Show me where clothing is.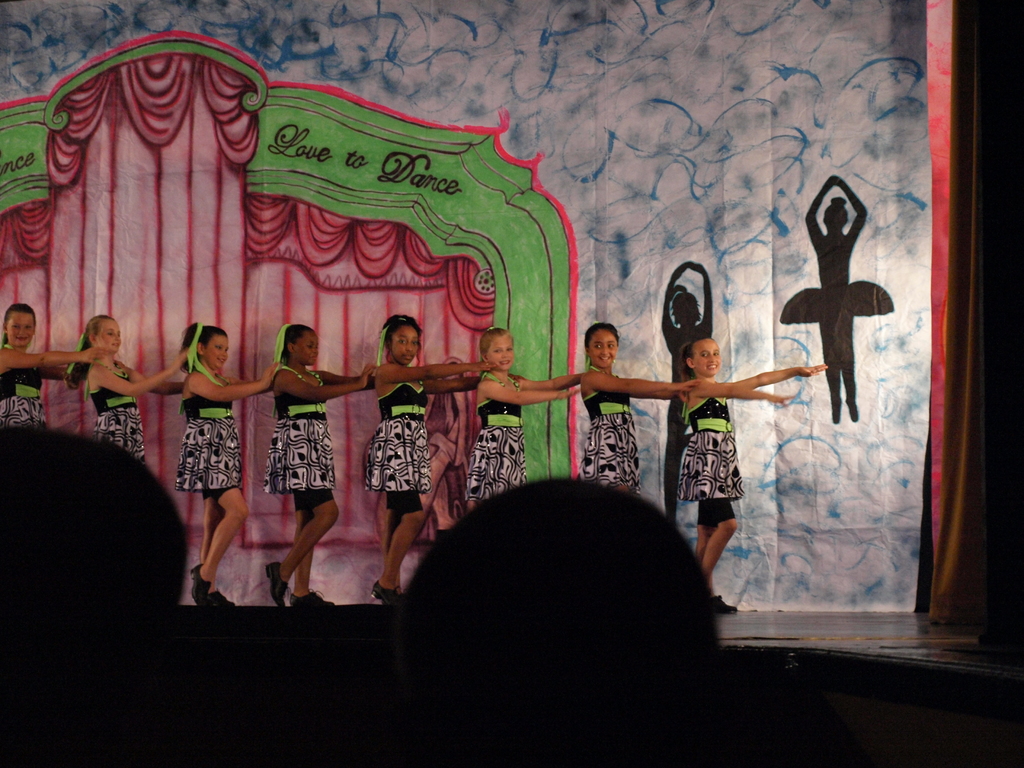
clothing is at detection(174, 364, 247, 497).
